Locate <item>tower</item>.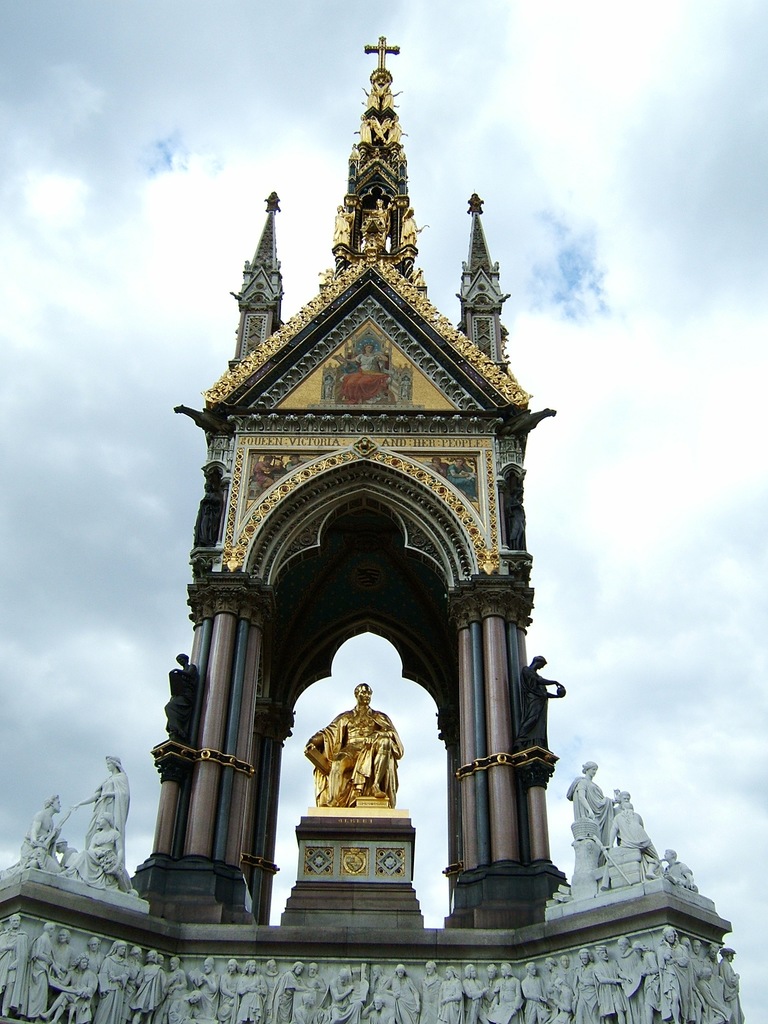
Bounding box: 182,49,564,824.
